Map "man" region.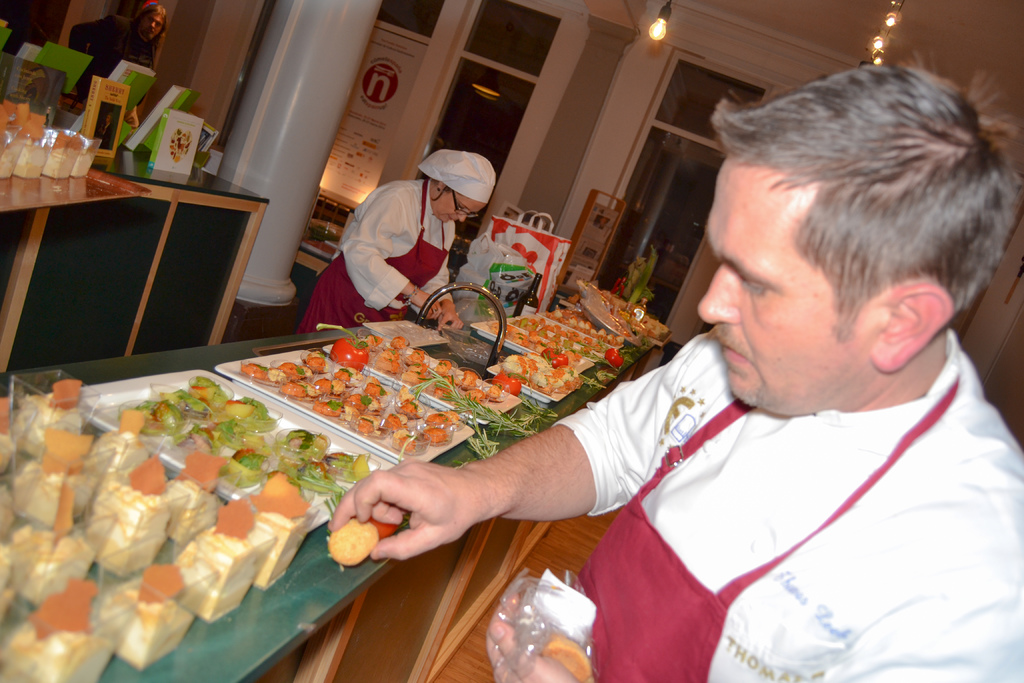
Mapped to [left=462, top=42, right=1012, bottom=675].
